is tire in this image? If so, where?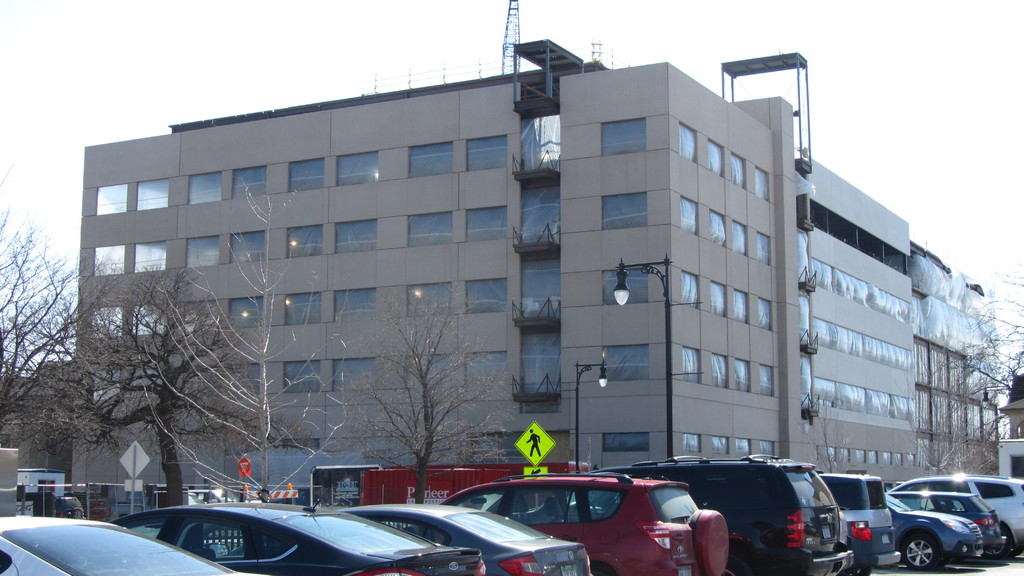
Yes, at 983:524:1009:558.
